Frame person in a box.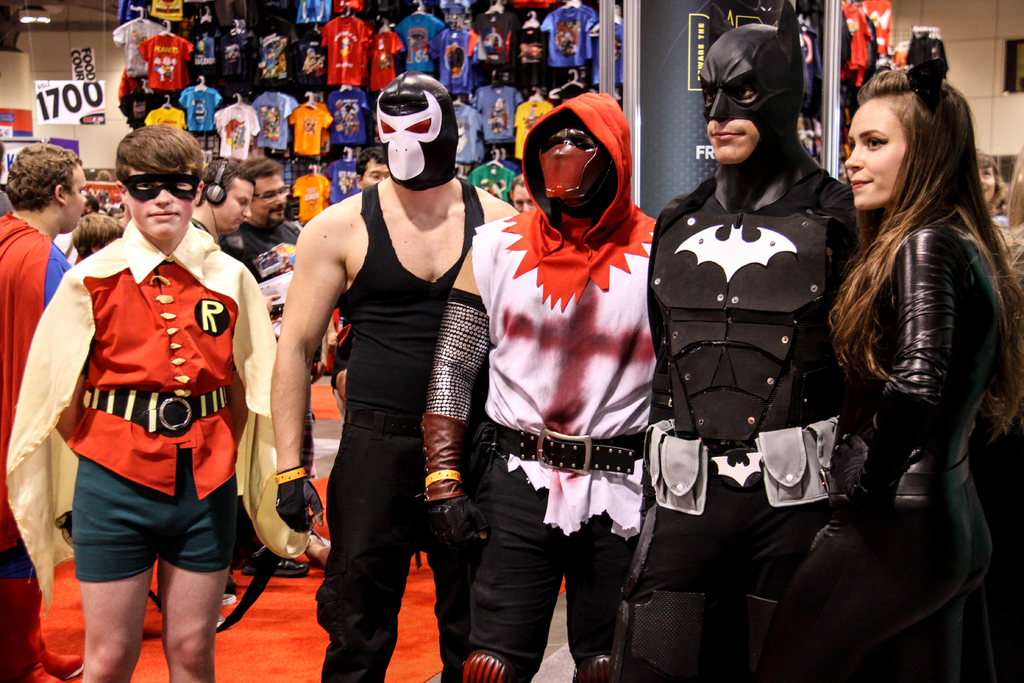
(x1=356, y1=149, x2=394, y2=194).
